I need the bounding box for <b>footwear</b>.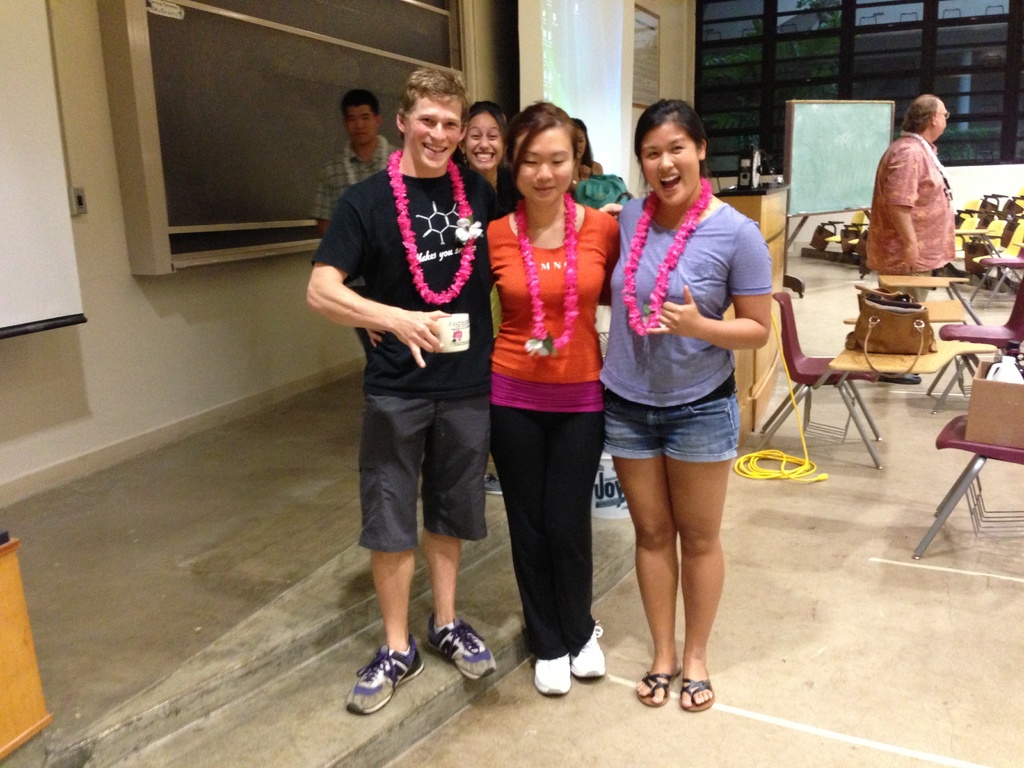
Here it is: 426 609 500 680.
